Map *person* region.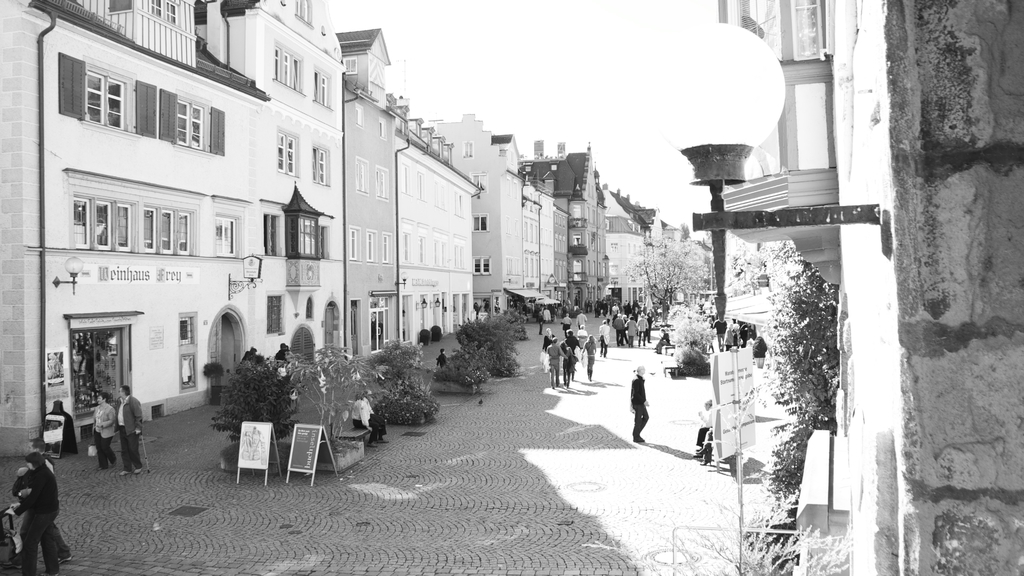
Mapped to bbox=(586, 334, 596, 375).
